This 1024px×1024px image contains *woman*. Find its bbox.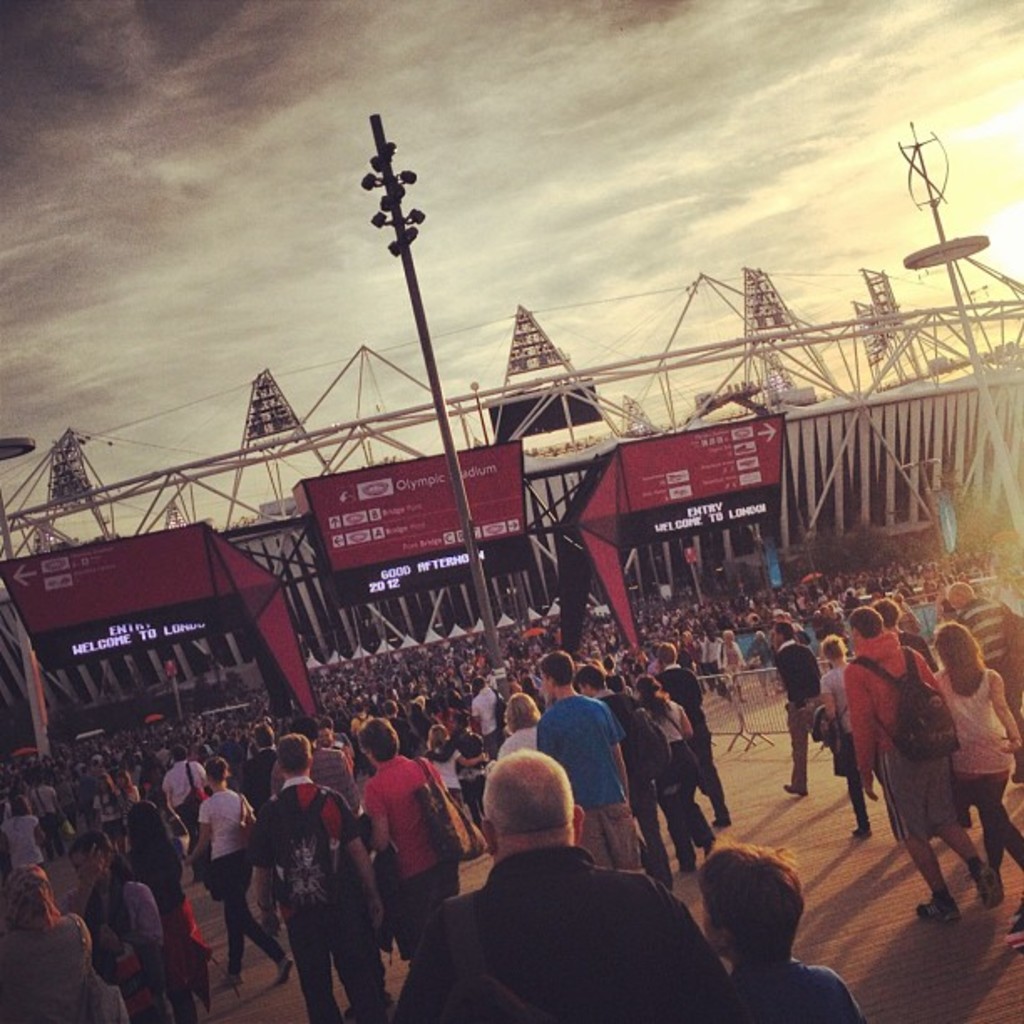
{"left": 120, "top": 803, "right": 214, "bottom": 1019}.
